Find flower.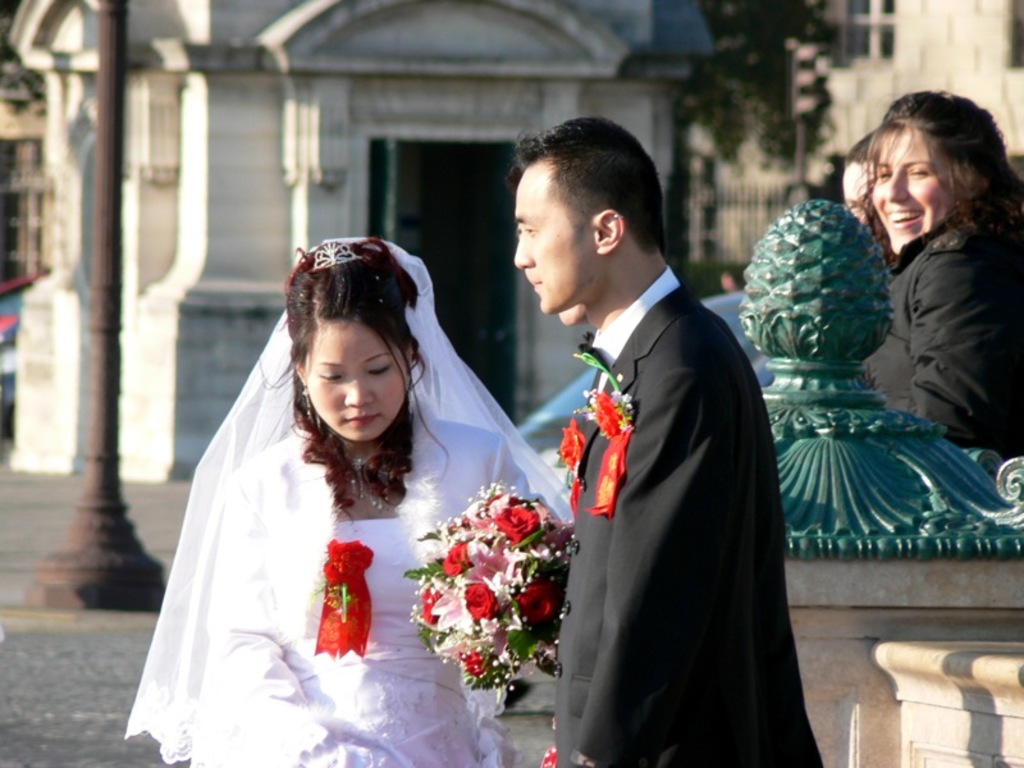
439, 539, 471, 580.
